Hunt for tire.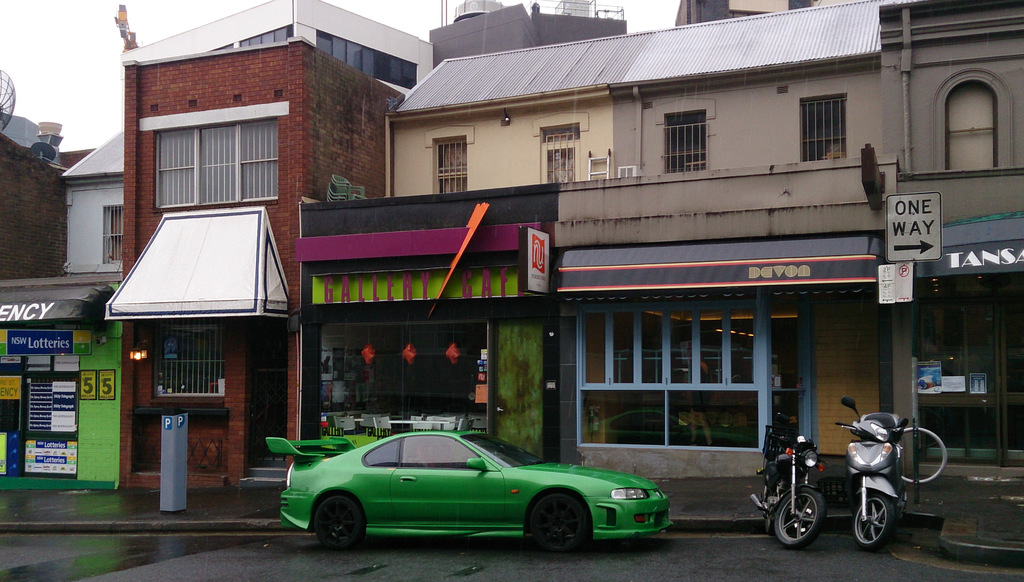
Hunted down at [305, 496, 366, 561].
